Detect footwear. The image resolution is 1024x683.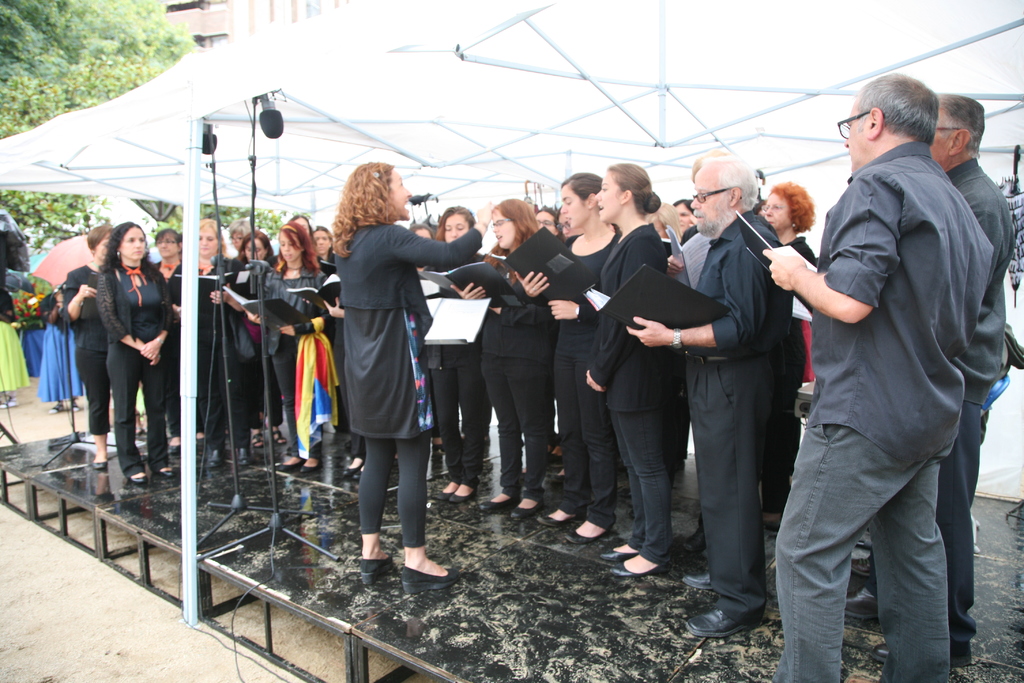
box=[550, 506, 576, 524].
